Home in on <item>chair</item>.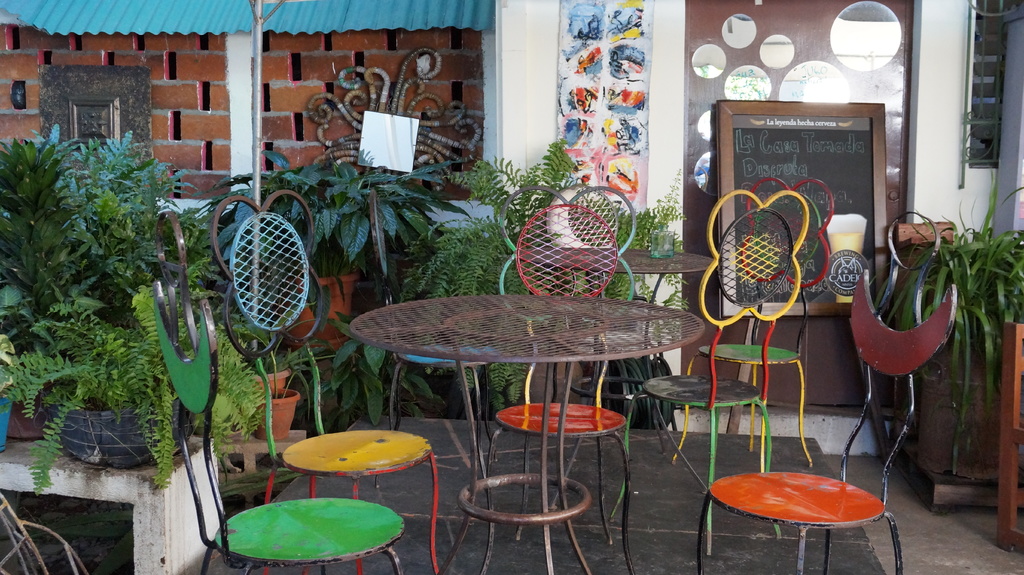
Homed in at bbox=[147, 209, 408, 574].
